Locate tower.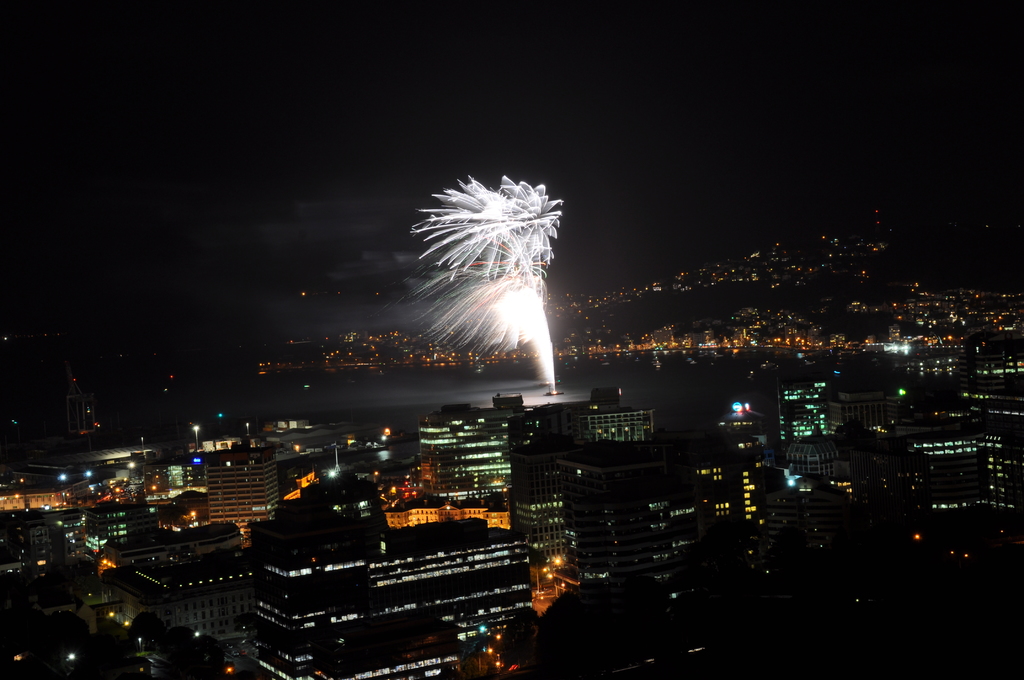
Bounding box: BBox(540, 401, 653, 446).
